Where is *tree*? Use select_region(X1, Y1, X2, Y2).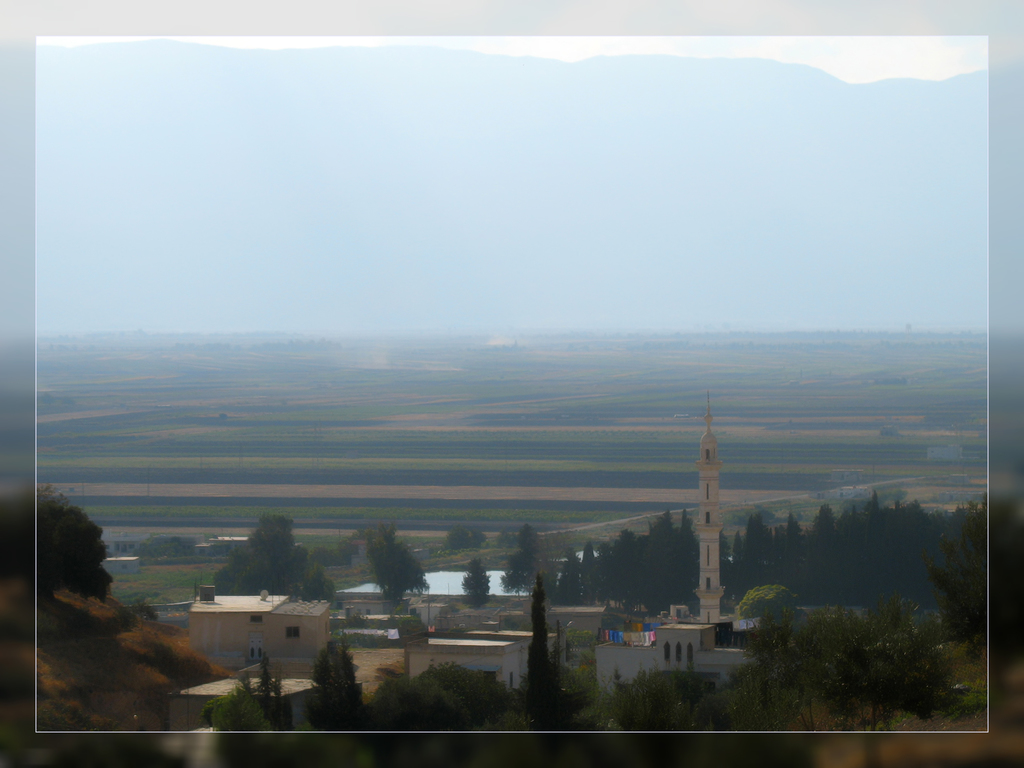
select_region(447, 527, 489, 547).
